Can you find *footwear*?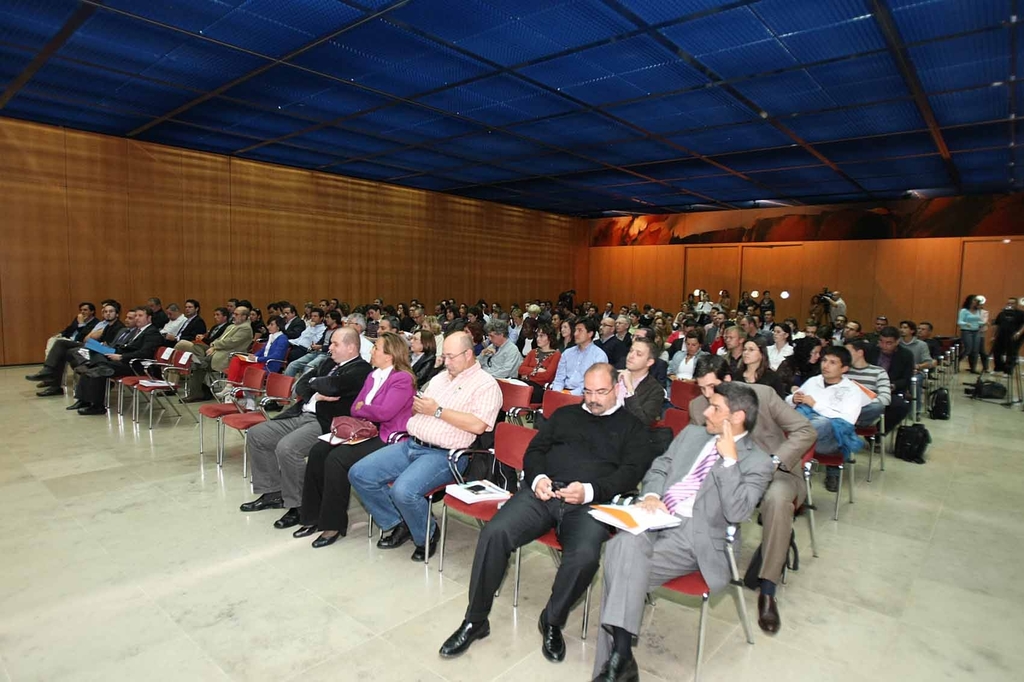
Yes, bounding box: bbox(438, 617, 491, 658).
